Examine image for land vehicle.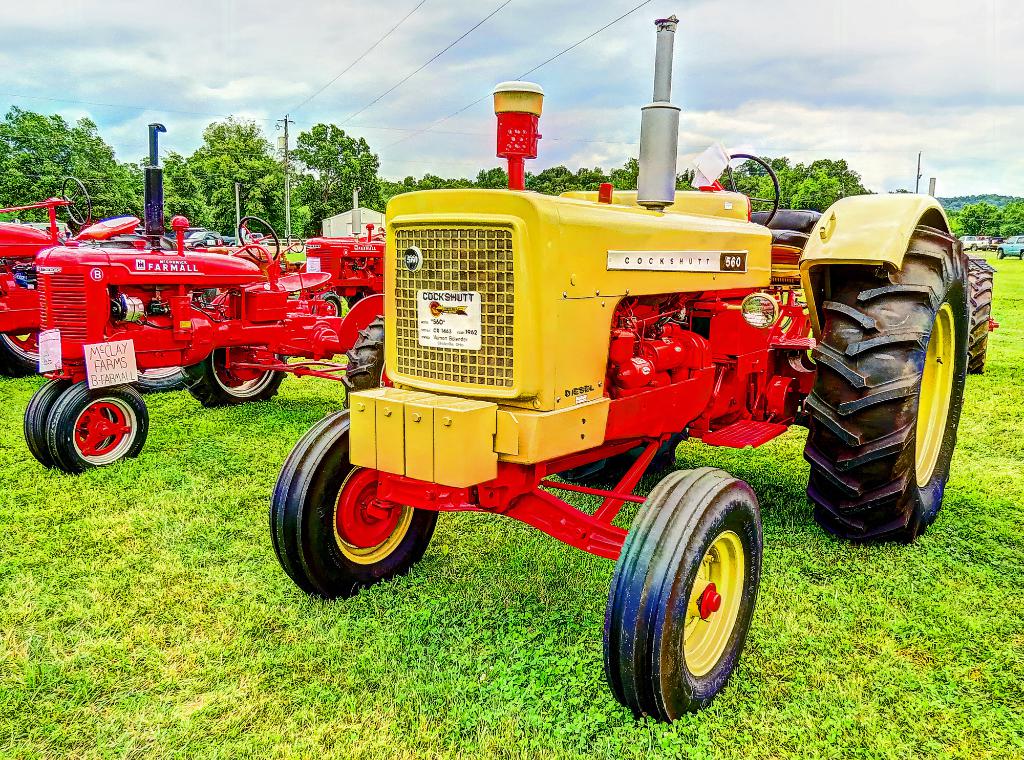
Examination result: box=[963, 258, 997, 374].
